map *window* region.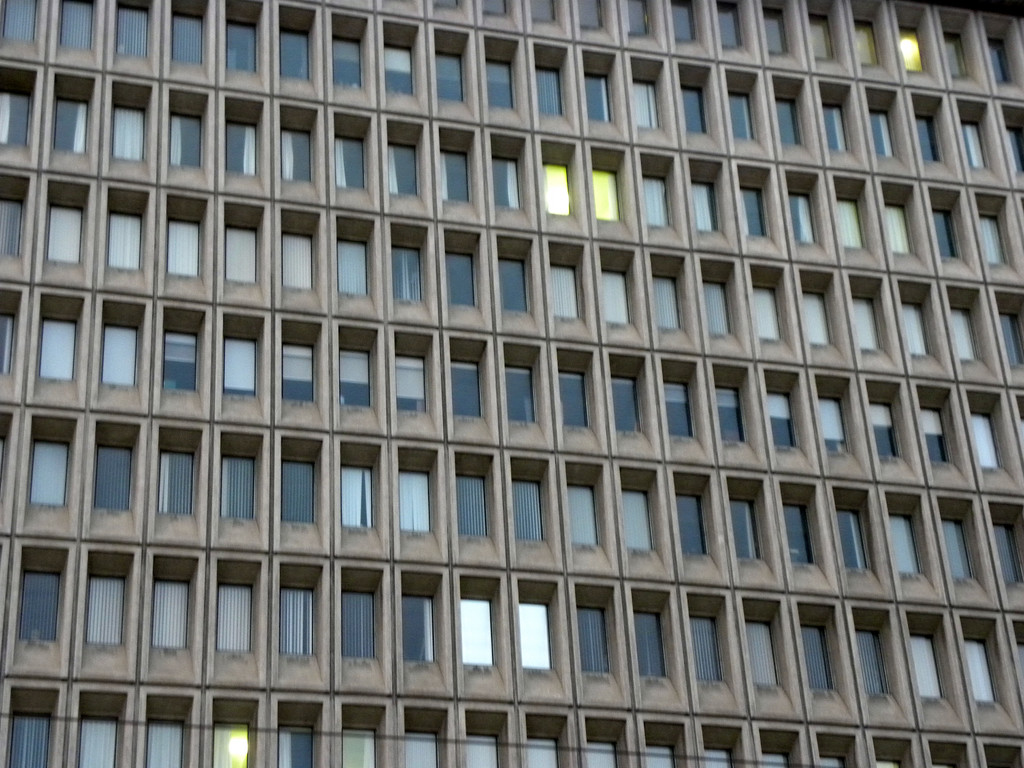
Mapped to {"left": 213, "top": 424, "right": 269, "bottom": 550}.
